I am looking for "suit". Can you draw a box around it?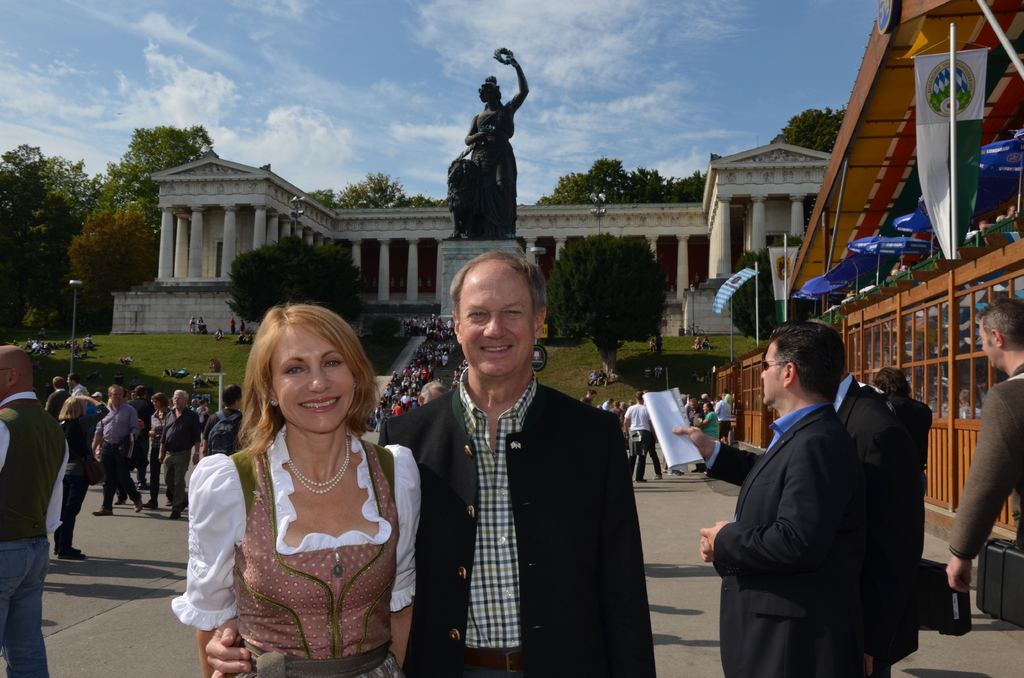
Sure, the bounding box is {"x1": 836, "y1": 373, "x2": 905, "y2": 677}.
